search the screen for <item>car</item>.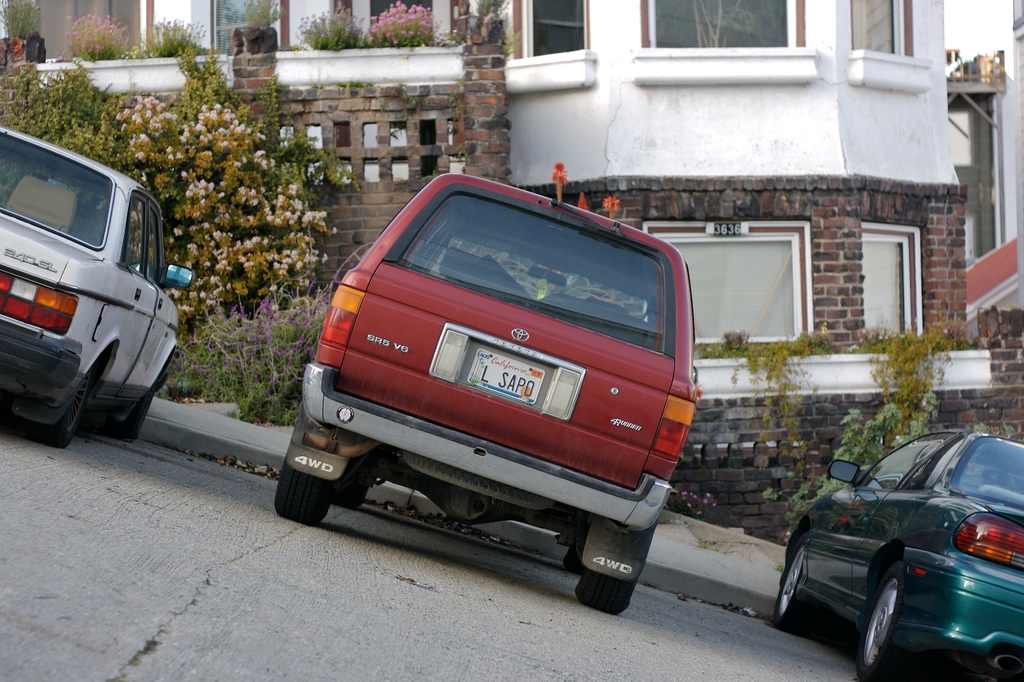
Found at detection(0, 128, 201, 453).
